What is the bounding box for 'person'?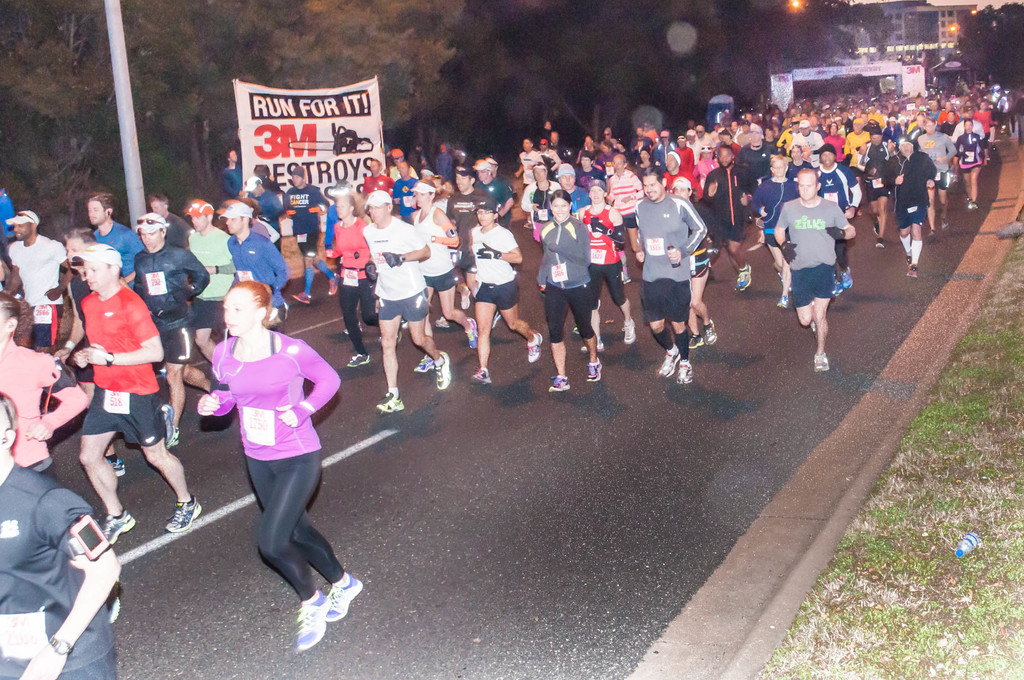
crop(75, 241, 200, 547).
